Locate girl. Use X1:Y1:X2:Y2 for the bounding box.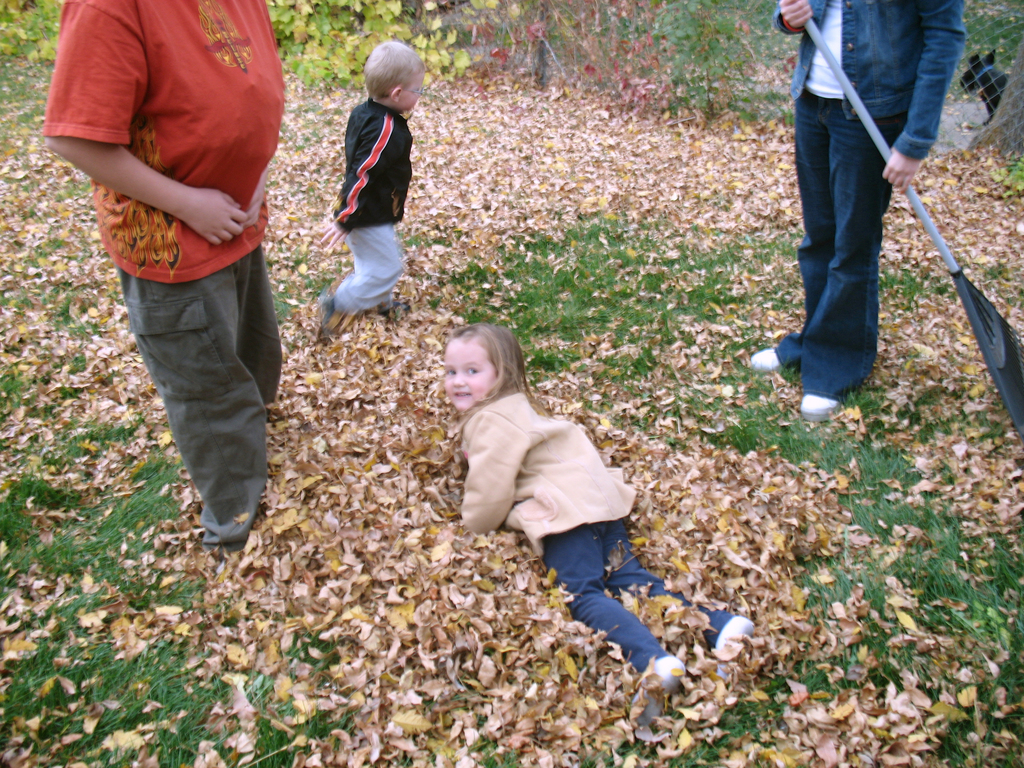
441:321:752:707.
